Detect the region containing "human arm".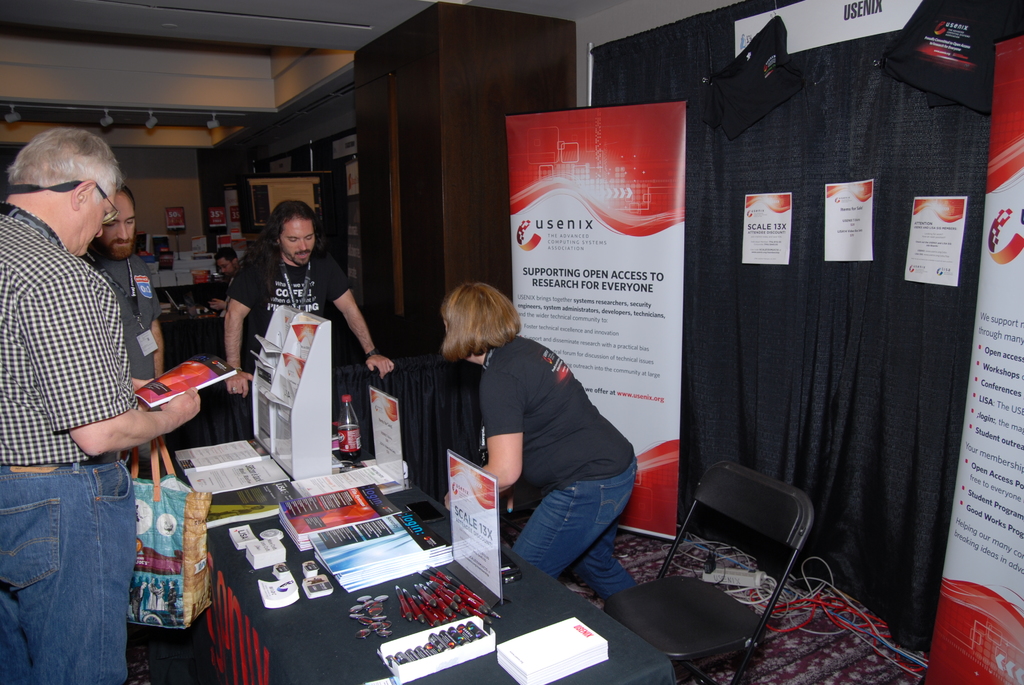
[x1=218, y1=265, x2=272, y2=399].
